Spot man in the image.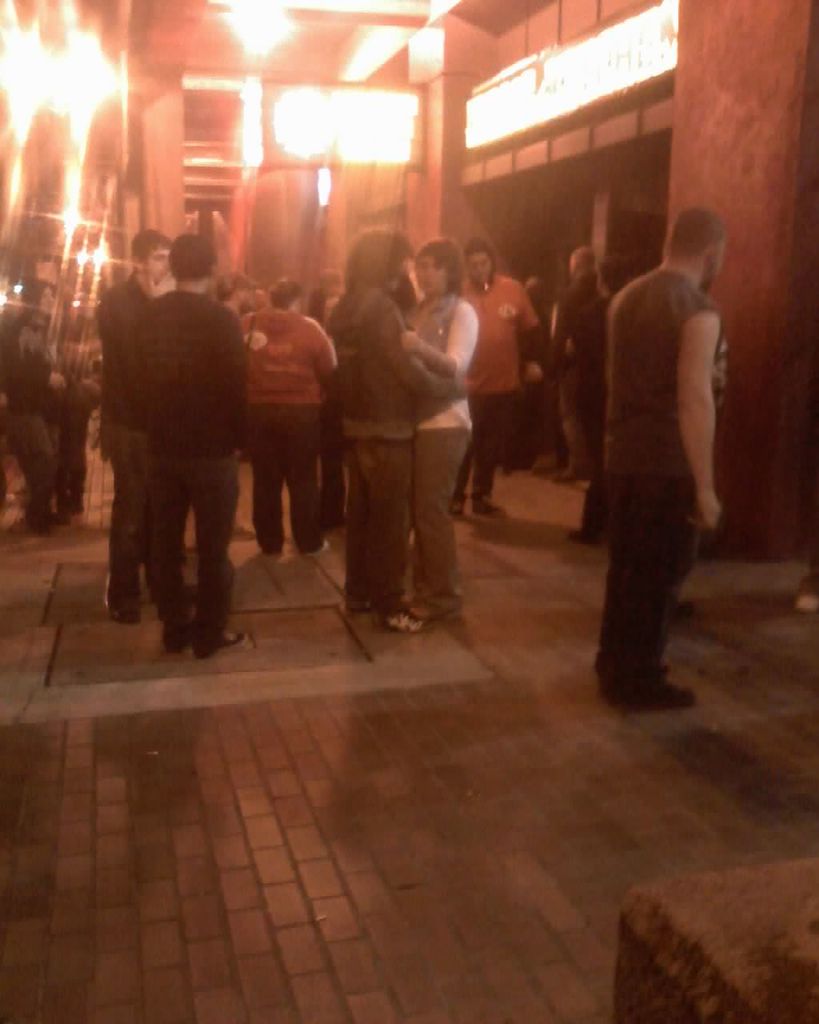
man found at 606:204:729:718.
